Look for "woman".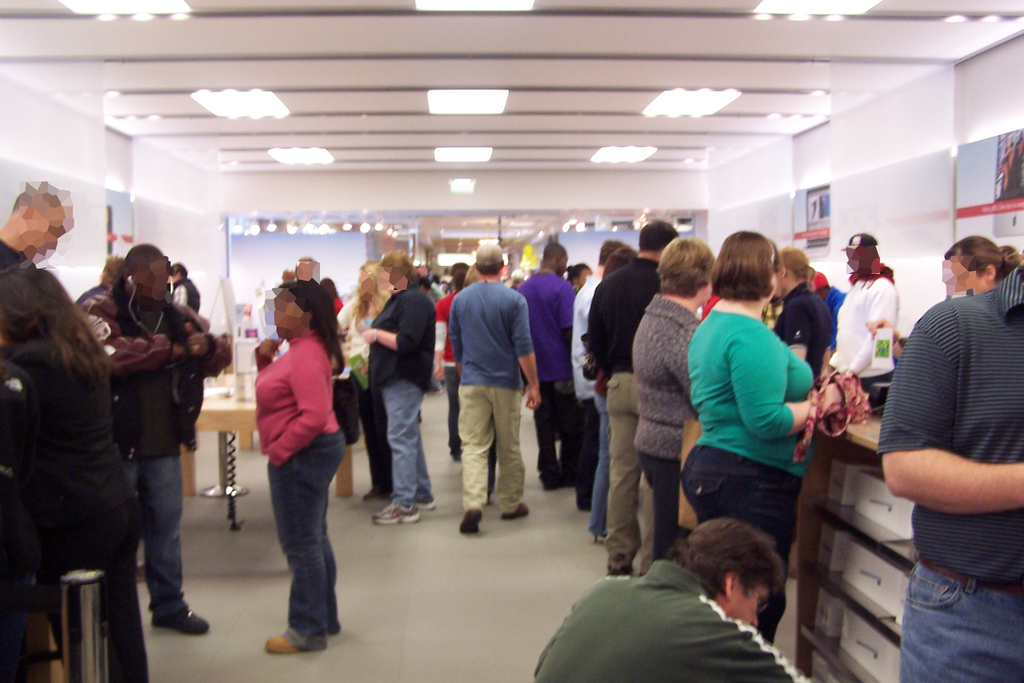
Found: bbox(664, 238, 841, 639).
